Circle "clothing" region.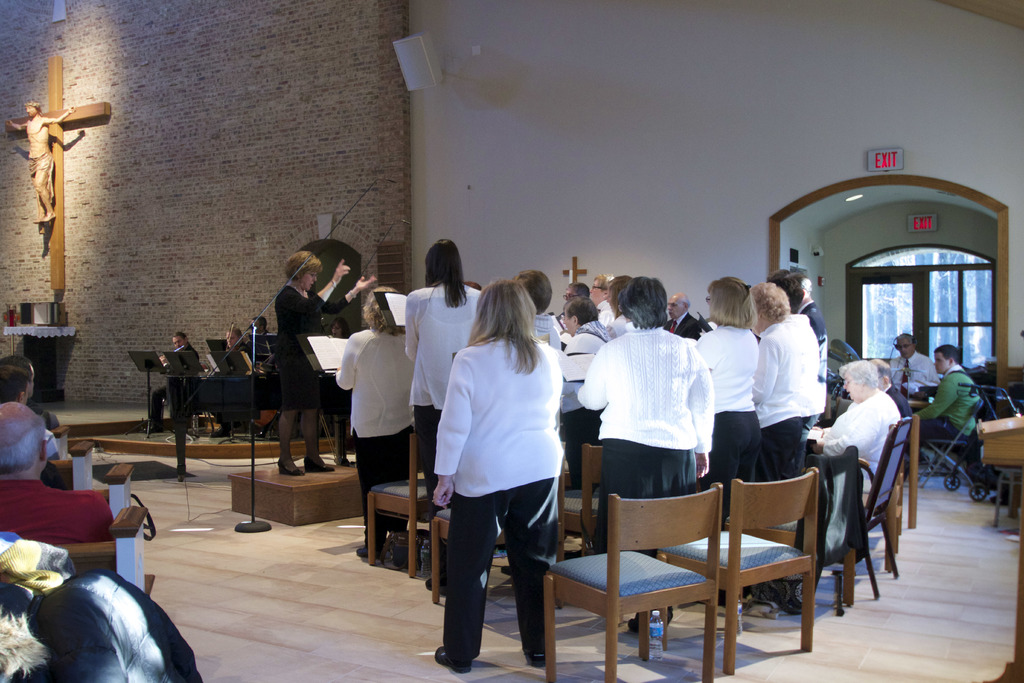
Region: {"left": 688, "top": 324, "right": 759, "bottom": 514}.
